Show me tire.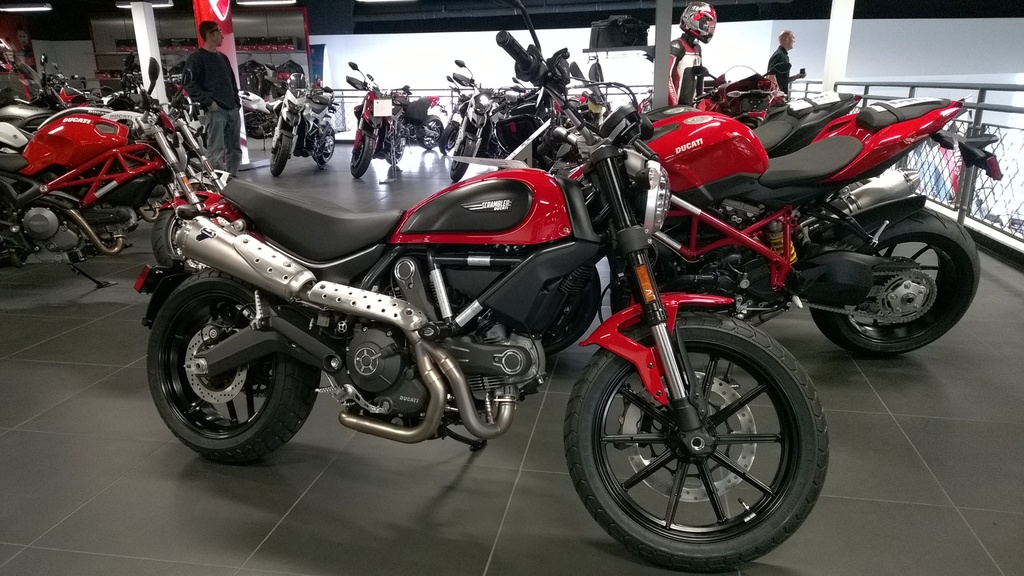
tire is here: box(573, 313, 826, 555).
